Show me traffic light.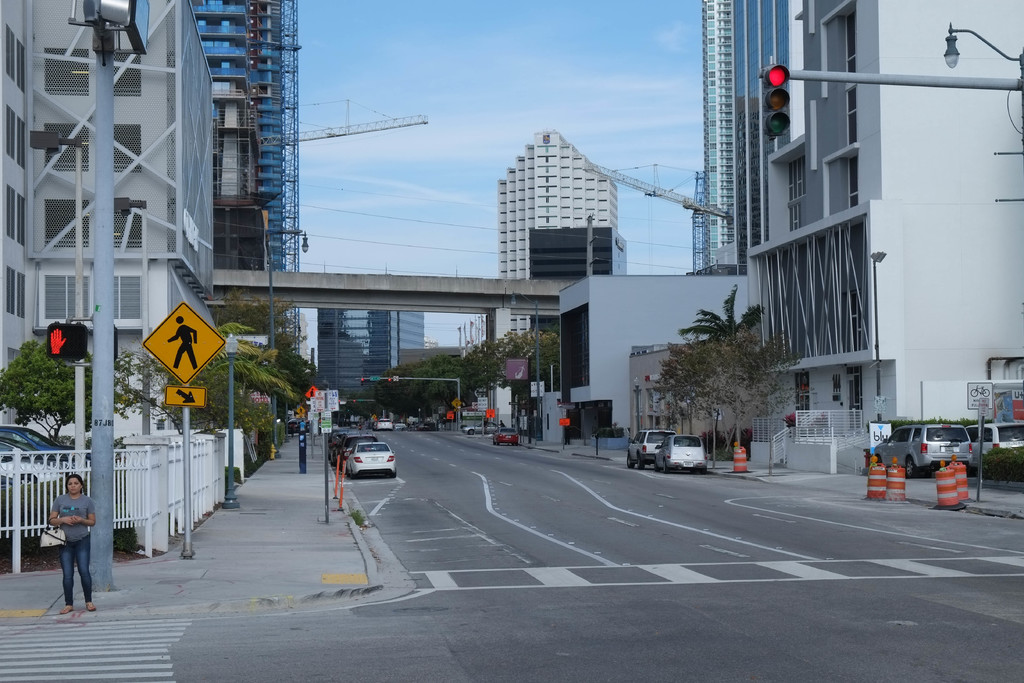
traffic light is here: bbox=[45, 323, 86, 359].
